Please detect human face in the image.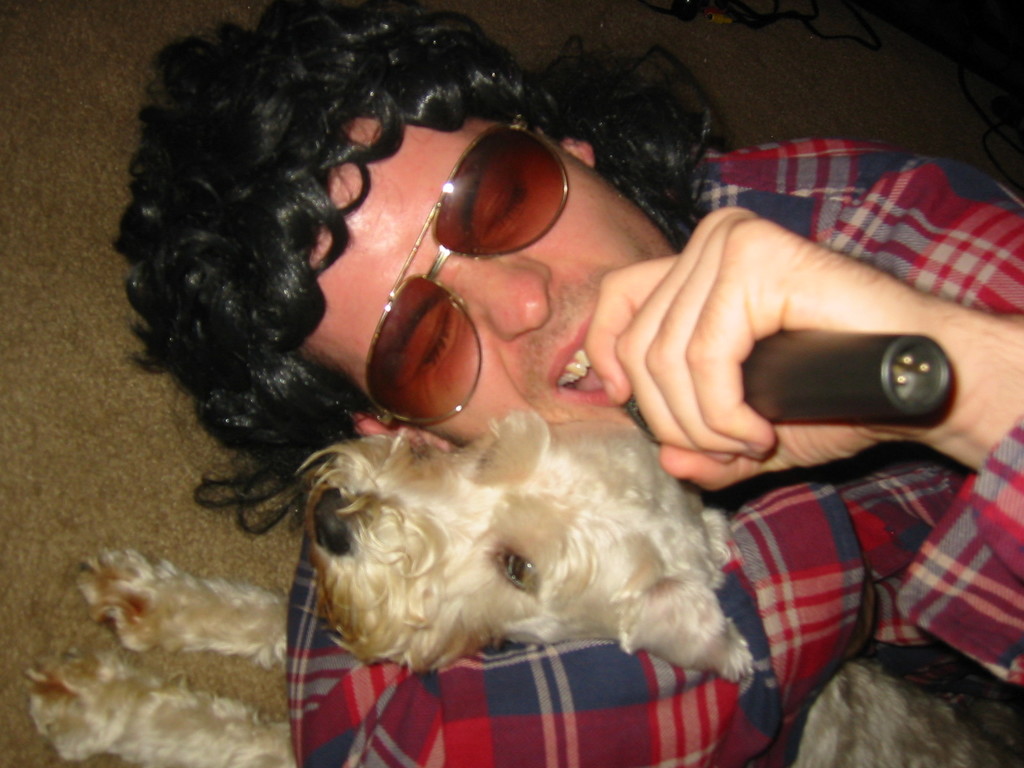
x1=305, y1=115, x2=671, y2=436.
